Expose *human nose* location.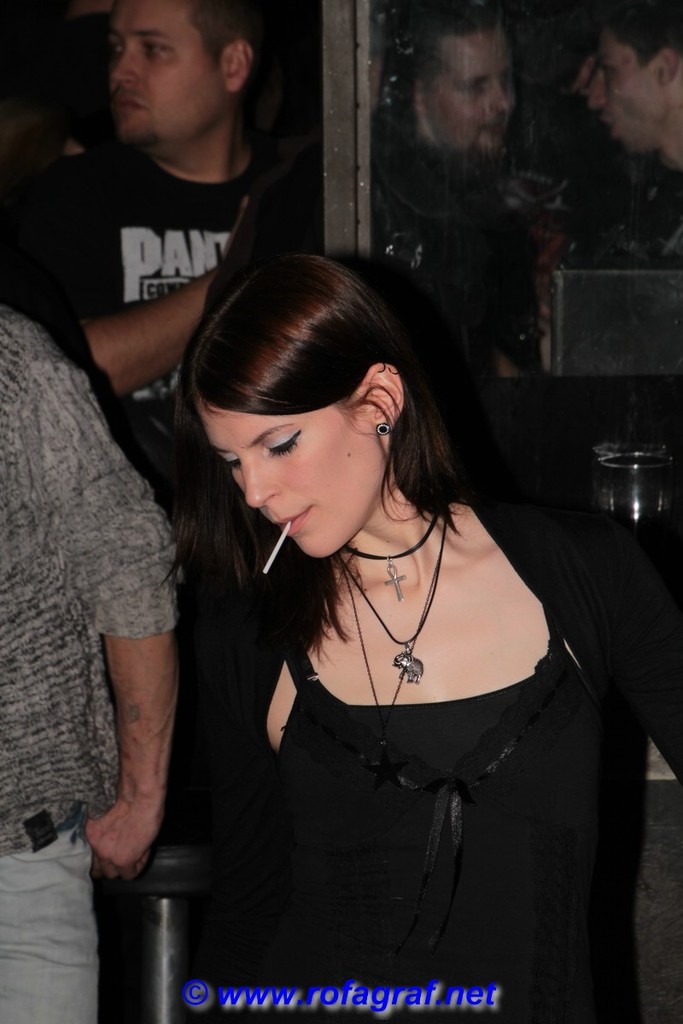
Exposed at {"left": 588, "top": 76, "right": 605, "bottom": 113}.
